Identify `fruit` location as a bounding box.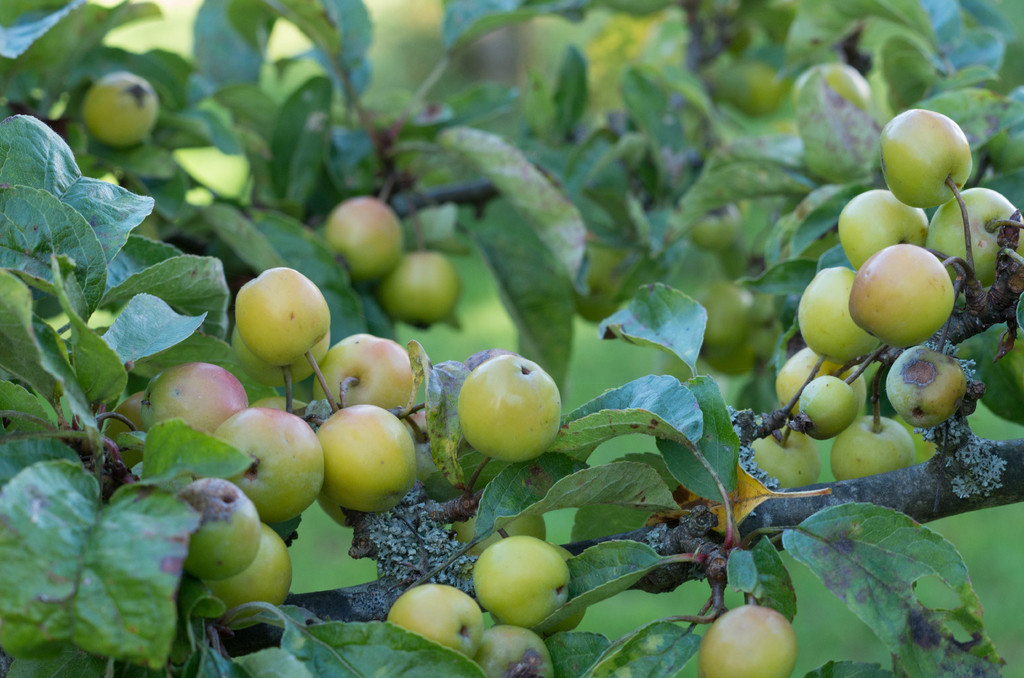
(696, 284, 781, 380).
